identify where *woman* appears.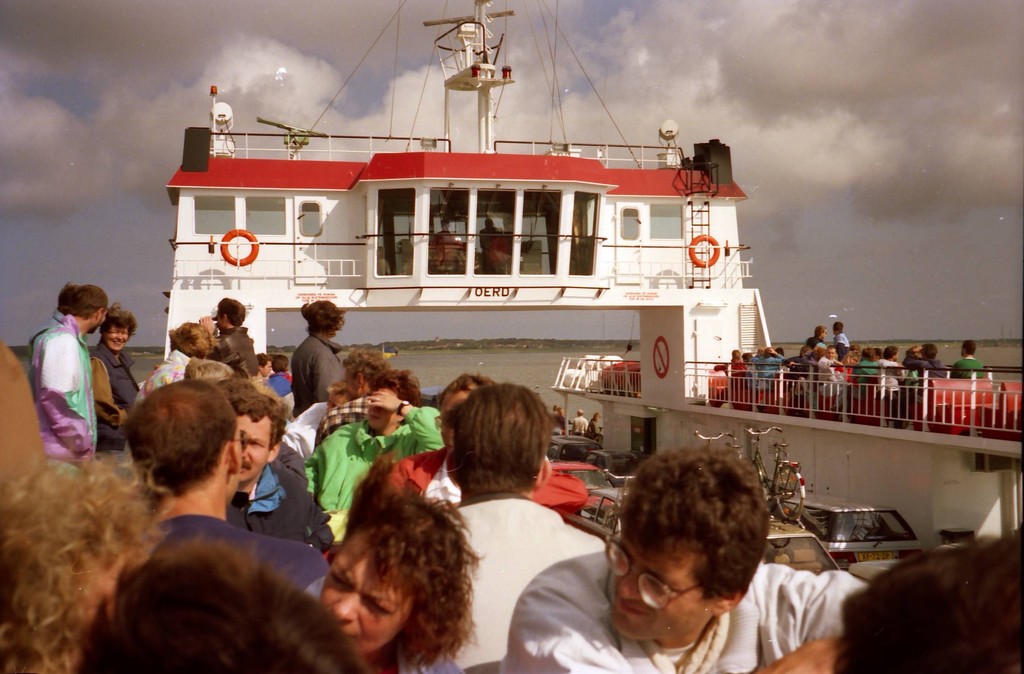
Appears at (left=301, top=455, right=484, bottom=669).
